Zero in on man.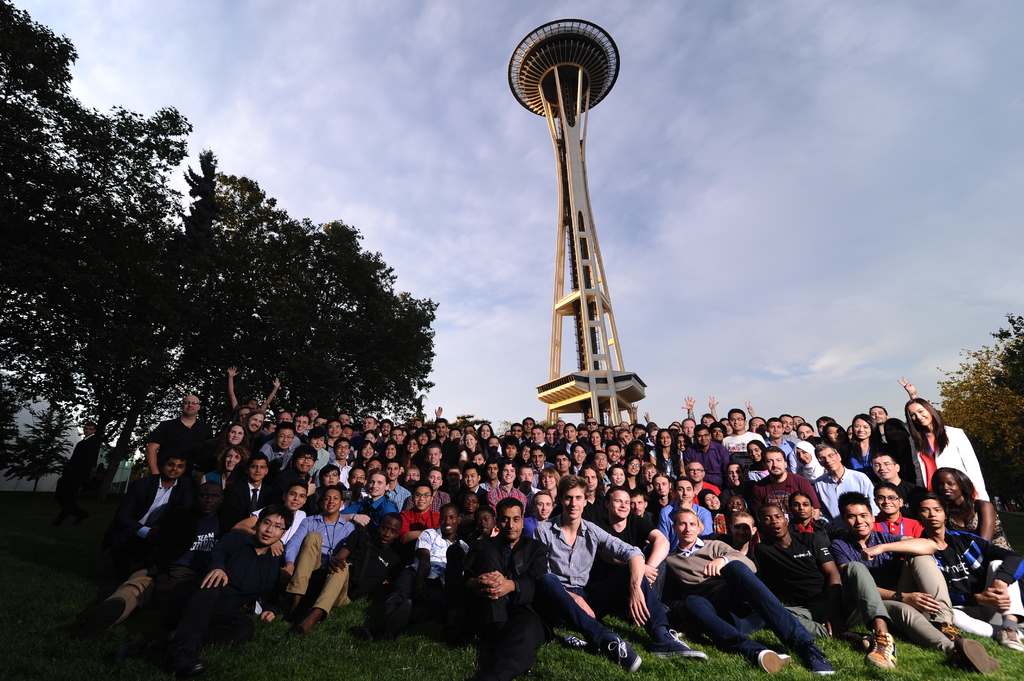
Zeroed in: 278 486 355 620.
